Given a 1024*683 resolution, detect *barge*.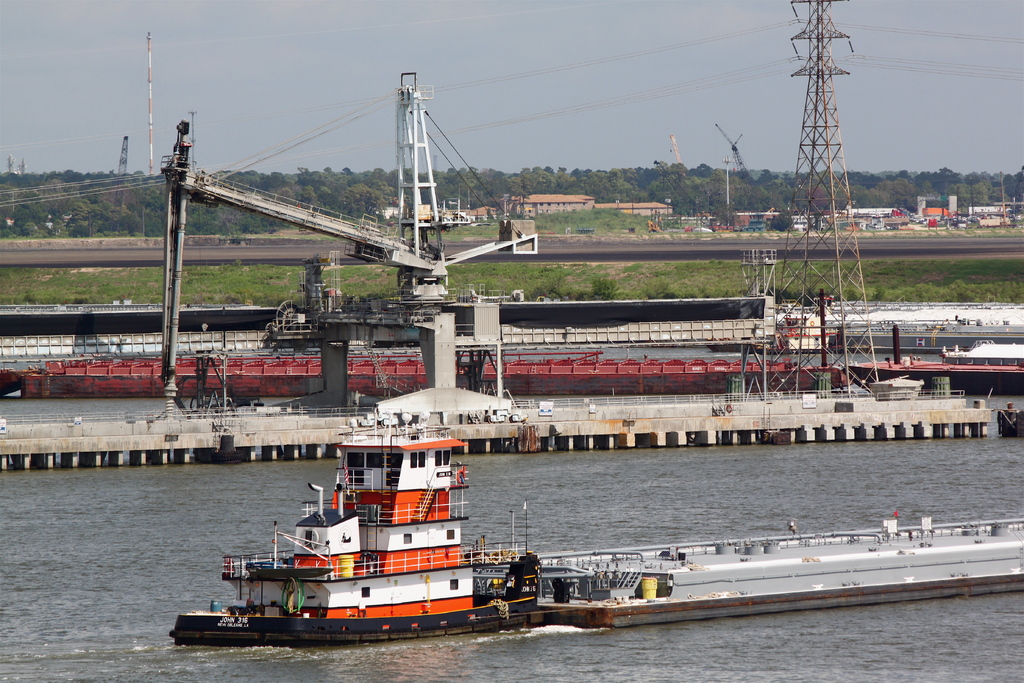
left=168, top=422, right=1023, bottom=648.
